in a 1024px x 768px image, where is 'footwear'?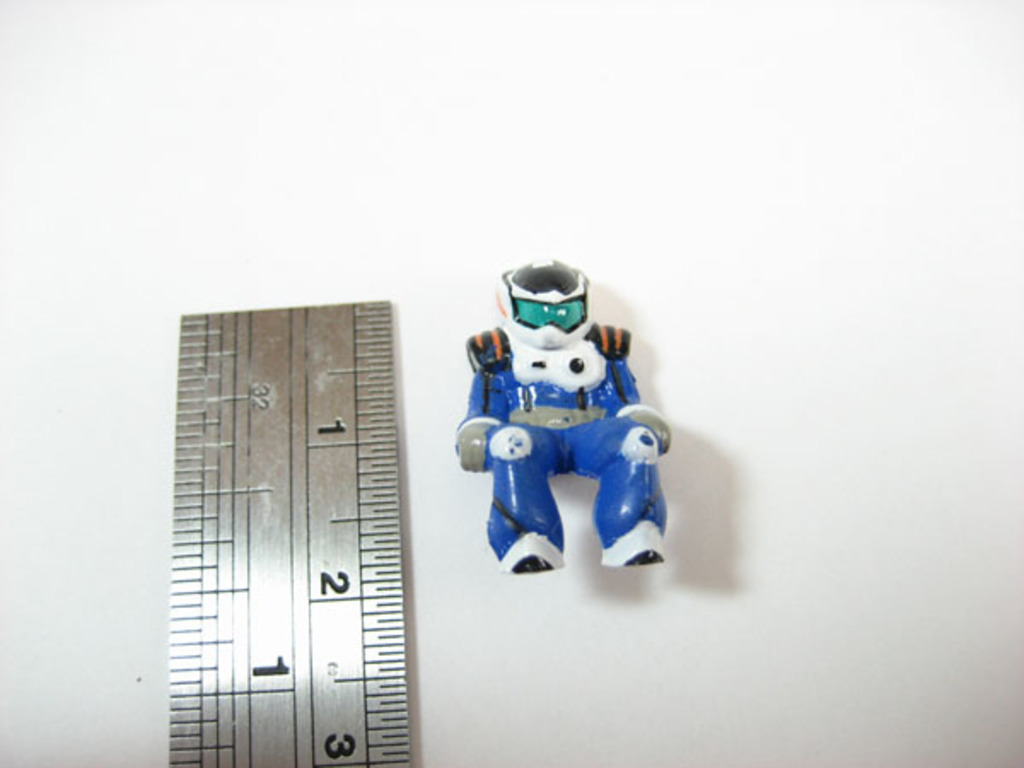
626 550 666 561.
